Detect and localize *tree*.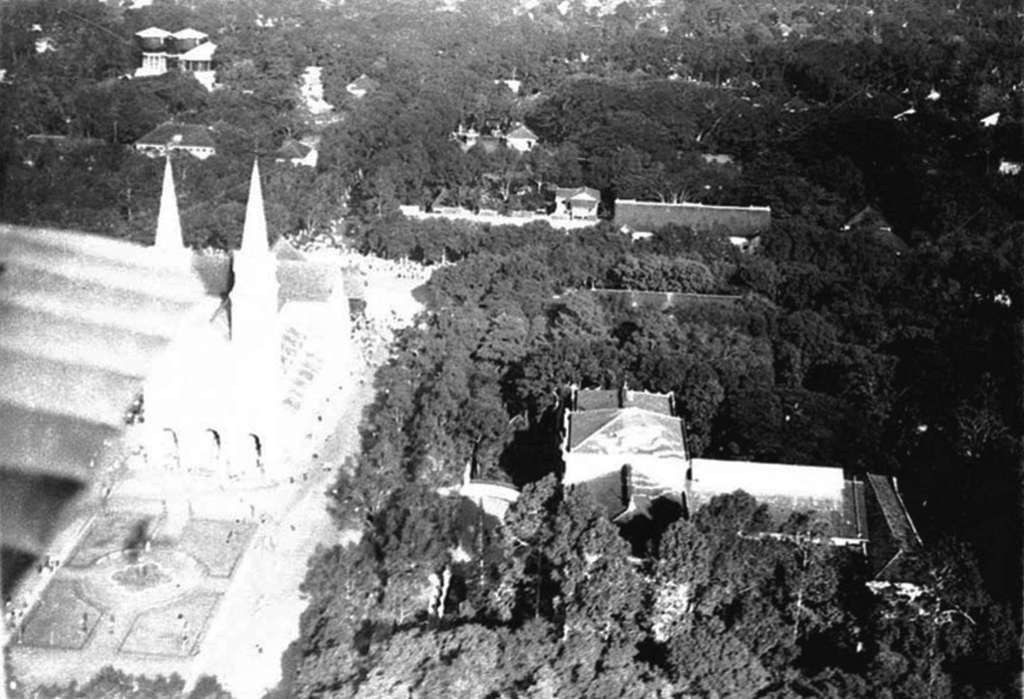
Localized at l=554, t=622, r=603, b=698.
